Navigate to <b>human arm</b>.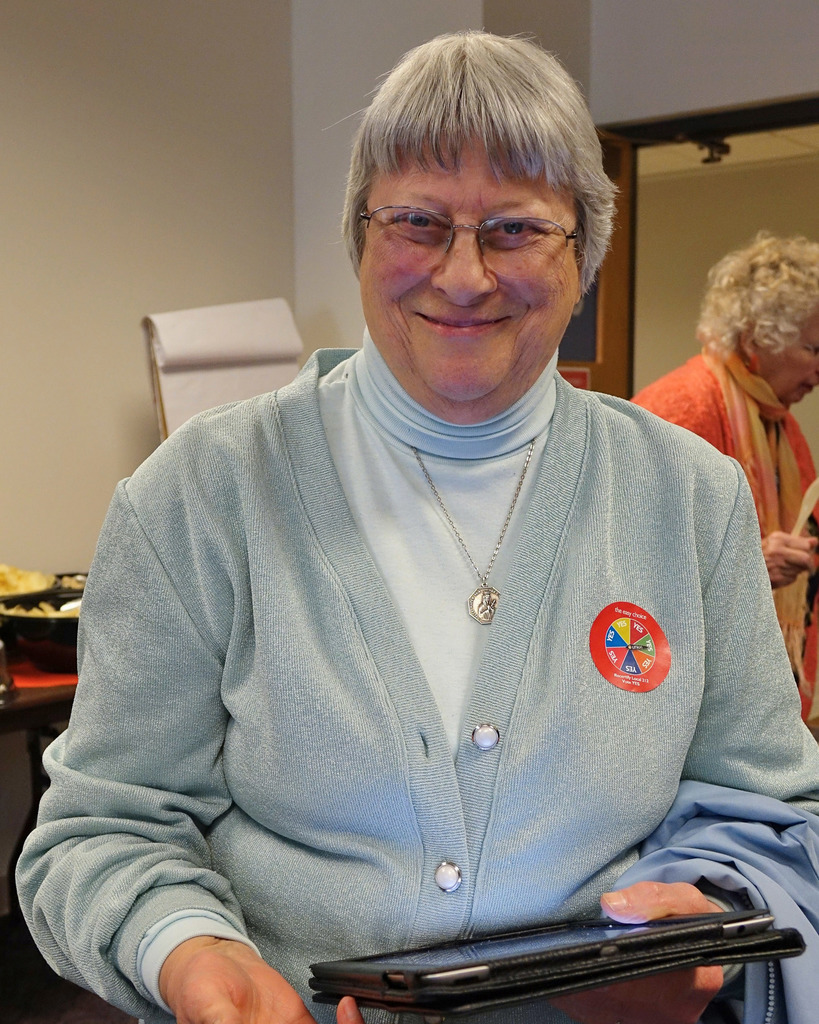
Navigation target: bbox=[578, 425, 818, 1011].
